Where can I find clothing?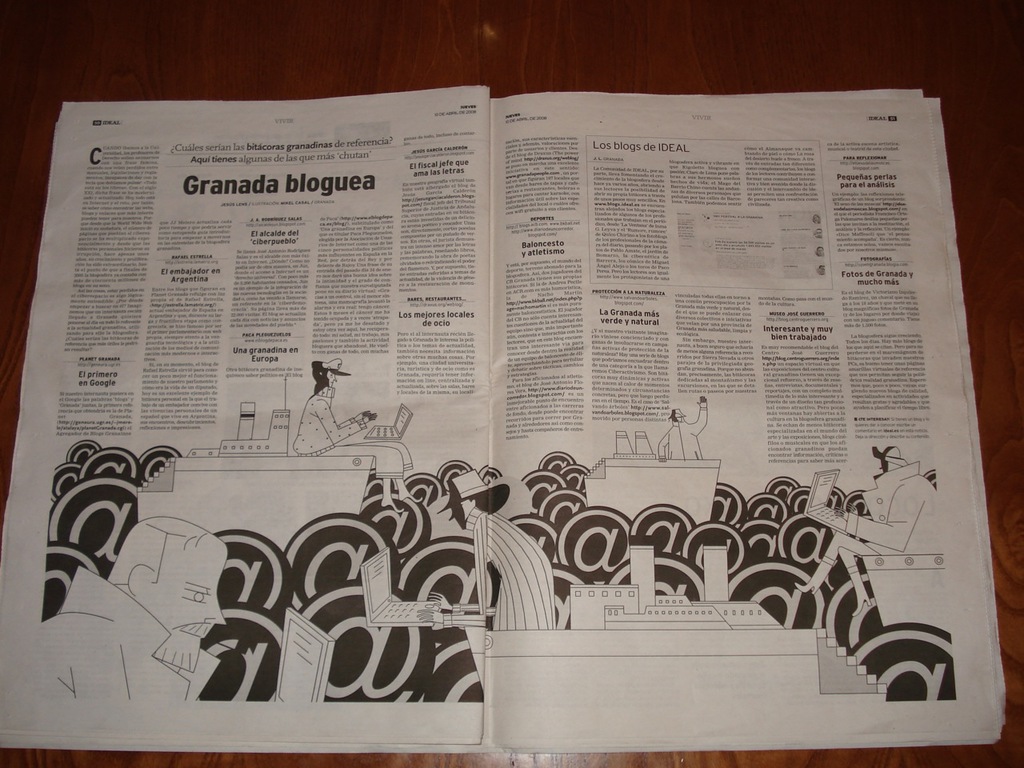
You can find it at [656,408,708,462].
